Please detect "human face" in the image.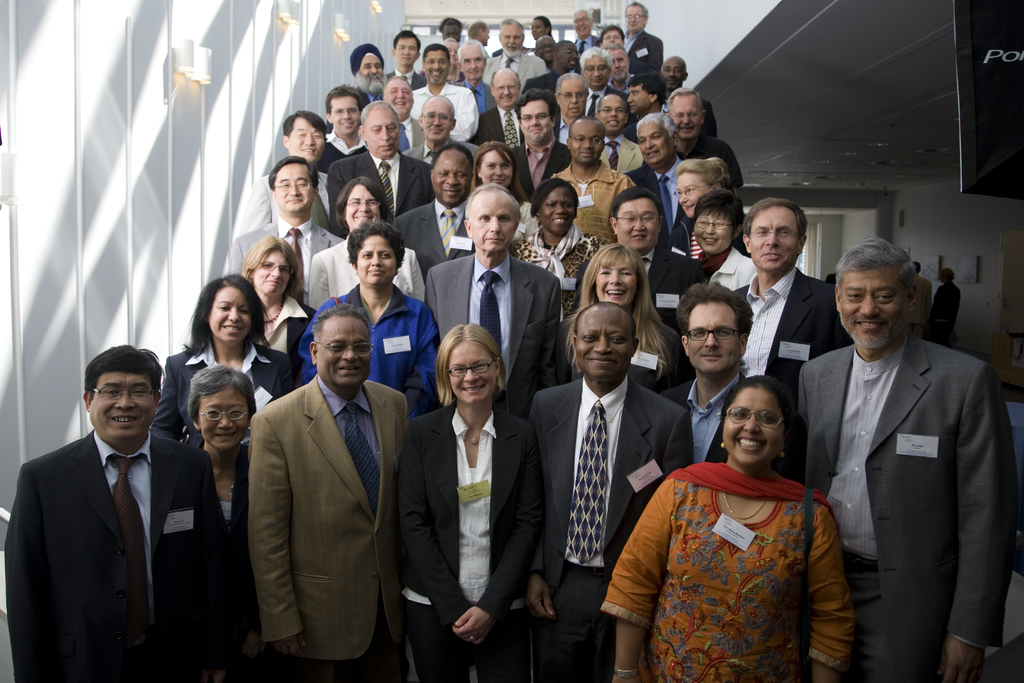
<region>364, 111, 400, 156</region>.
